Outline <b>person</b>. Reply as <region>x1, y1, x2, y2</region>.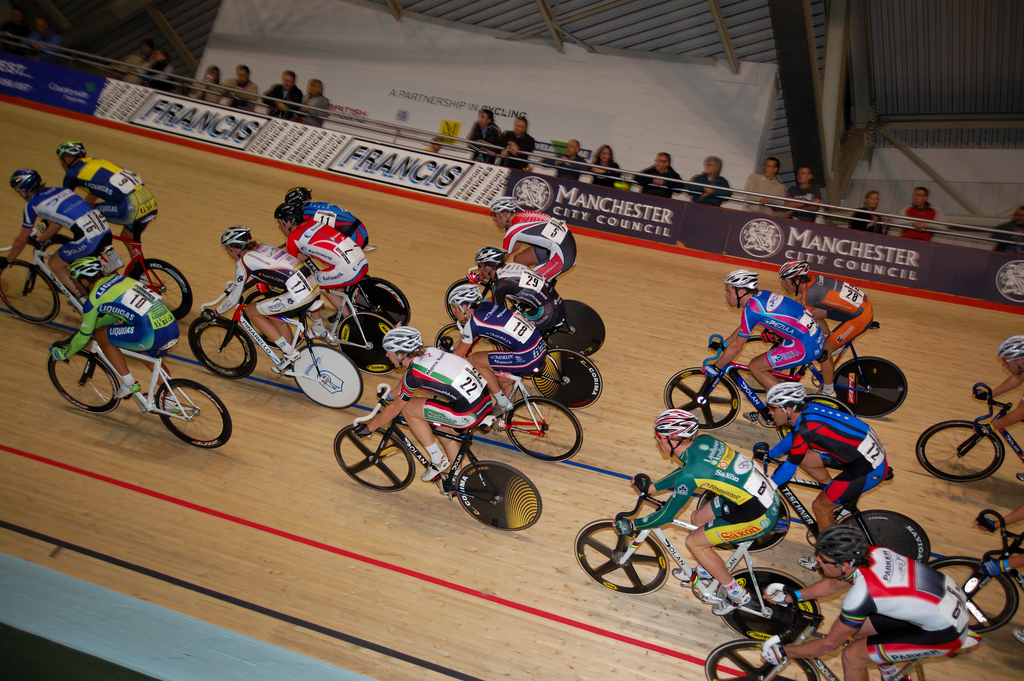
<region>0, 163, 118, 290</region>.
